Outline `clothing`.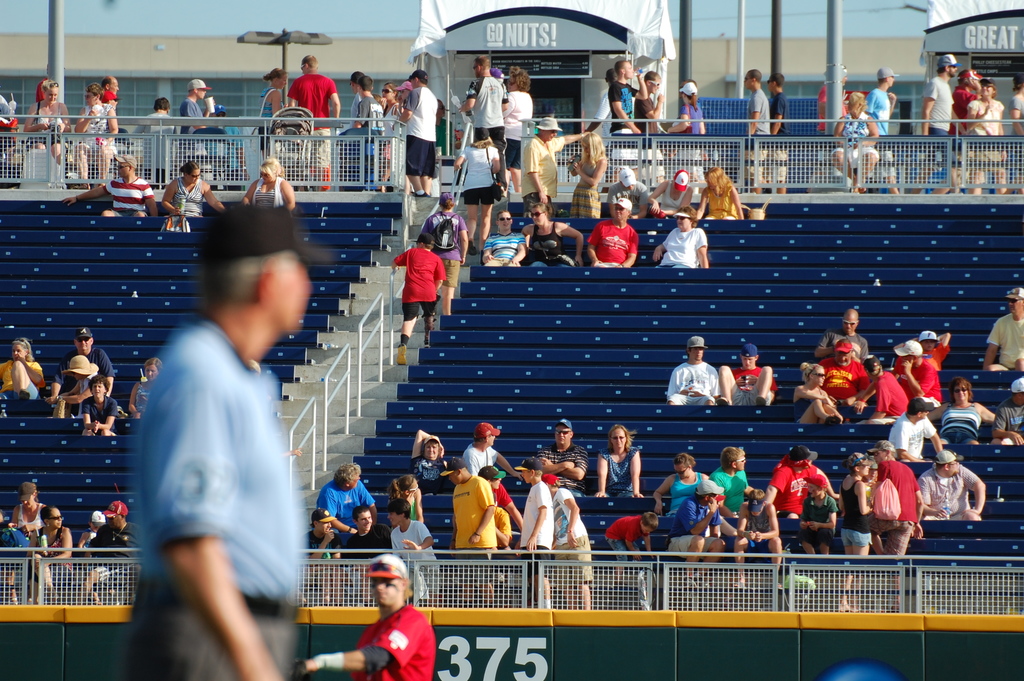
Outline: (670,472,703,519).
